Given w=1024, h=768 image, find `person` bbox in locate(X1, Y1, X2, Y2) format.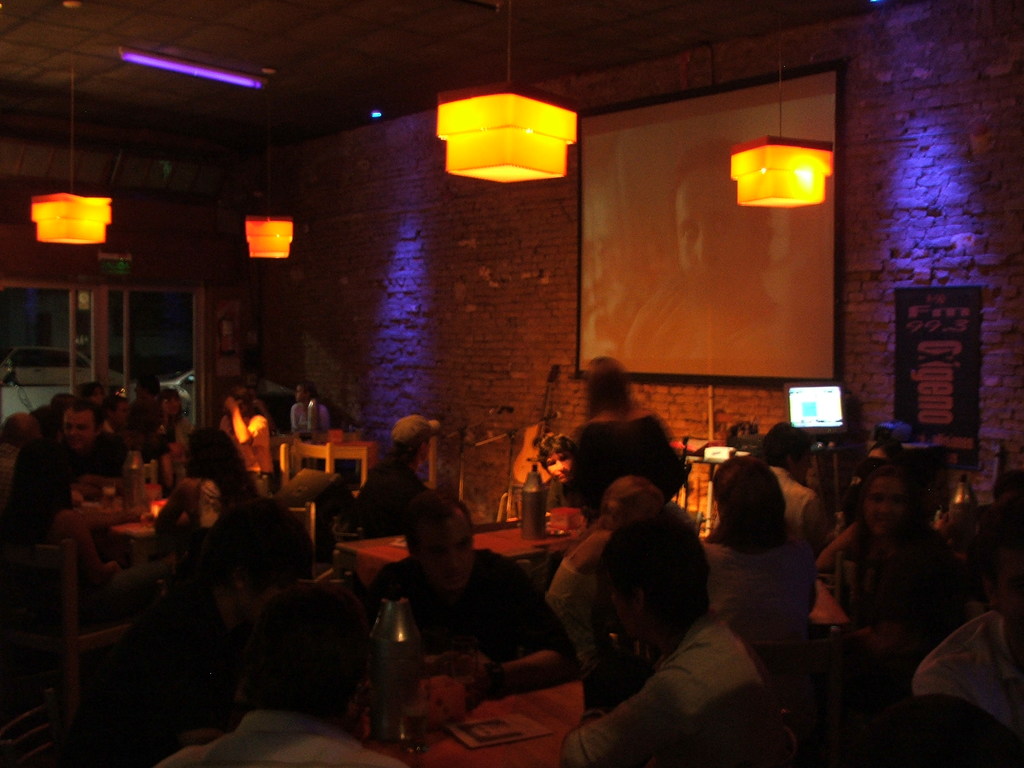
locate(72, 381, 111, 405).
